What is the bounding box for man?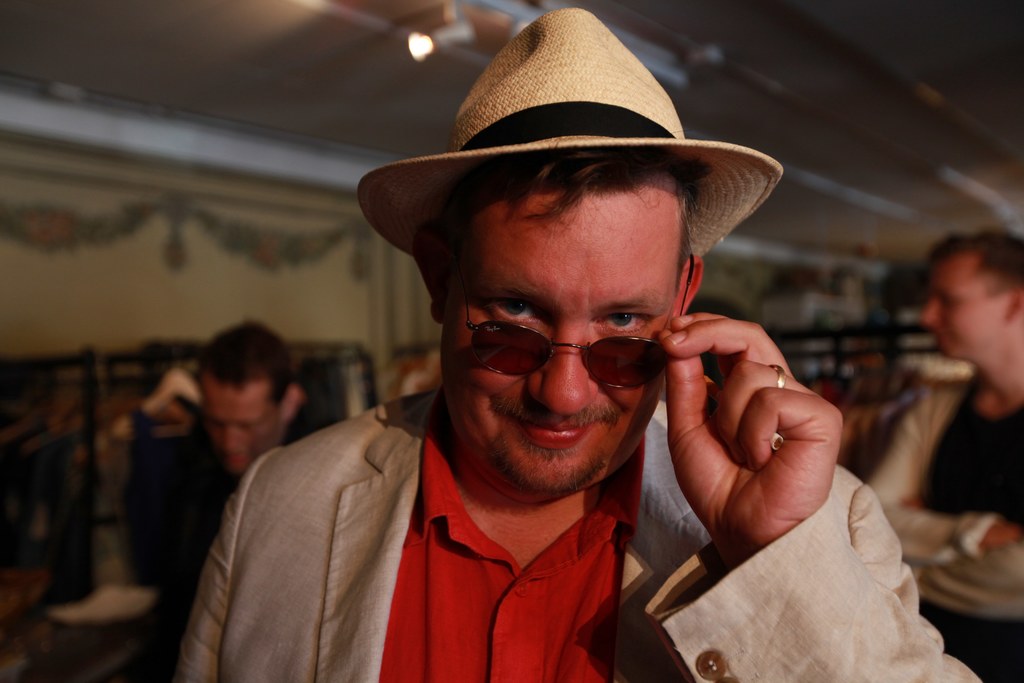
232/15/889/682.
